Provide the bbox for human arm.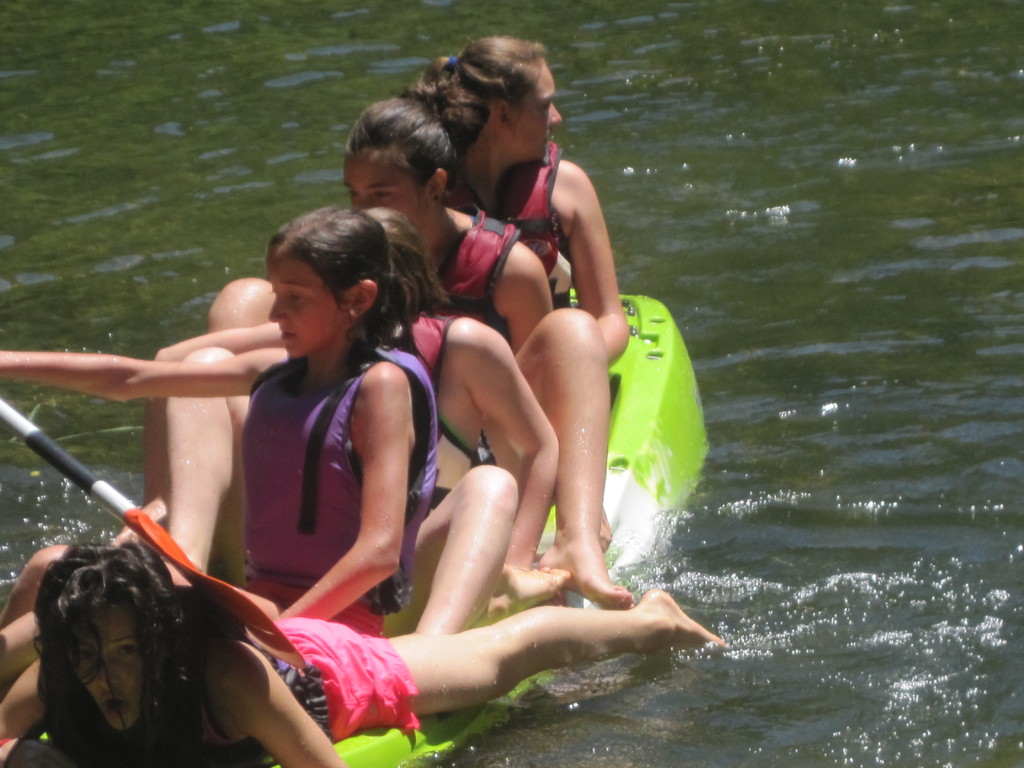
<bbox>0, 340, 299, 406</bbox>.
